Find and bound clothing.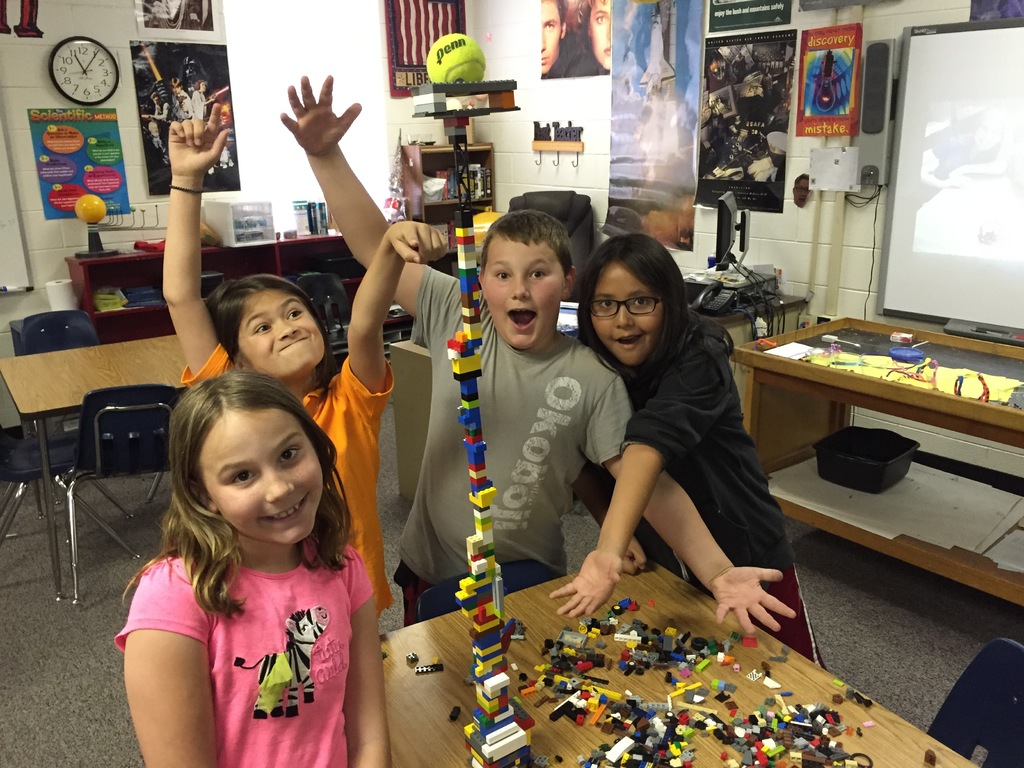
Bound: (397, 266, 632, 624).
